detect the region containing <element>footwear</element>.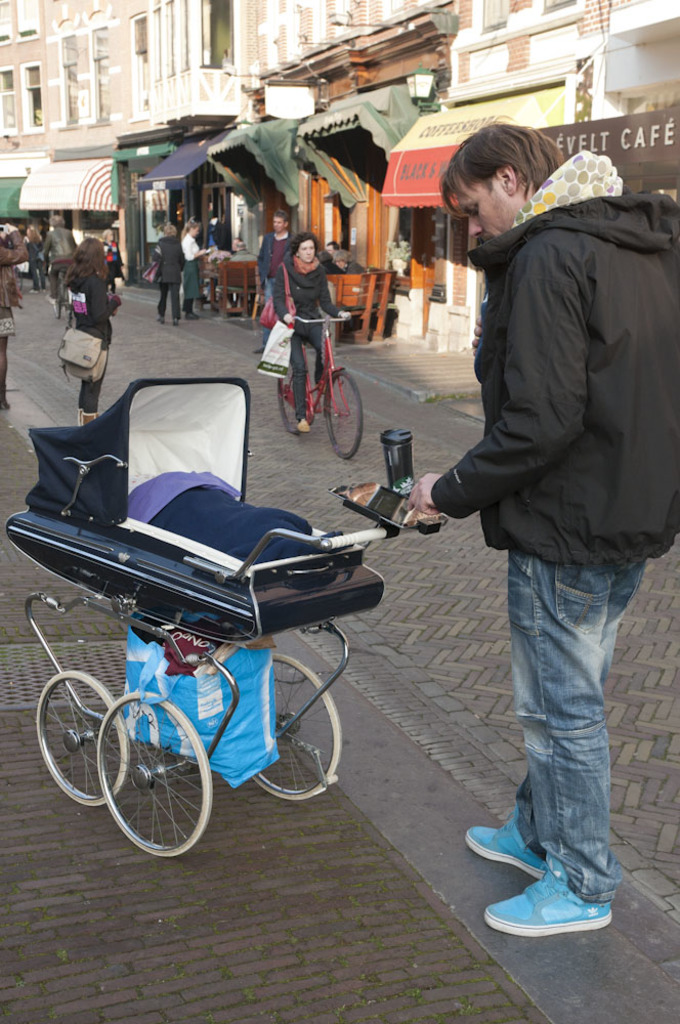
<bbox>295, 415, 310, 437</bbox>.
